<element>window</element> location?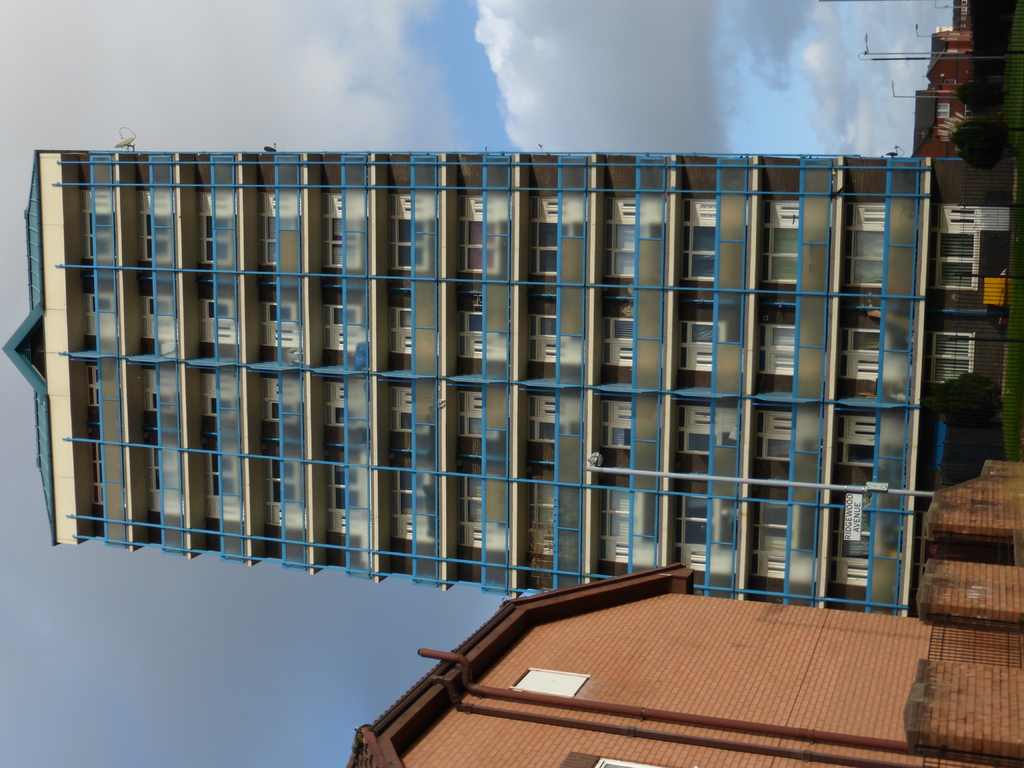
Rect(604, 488, 649, 540)
